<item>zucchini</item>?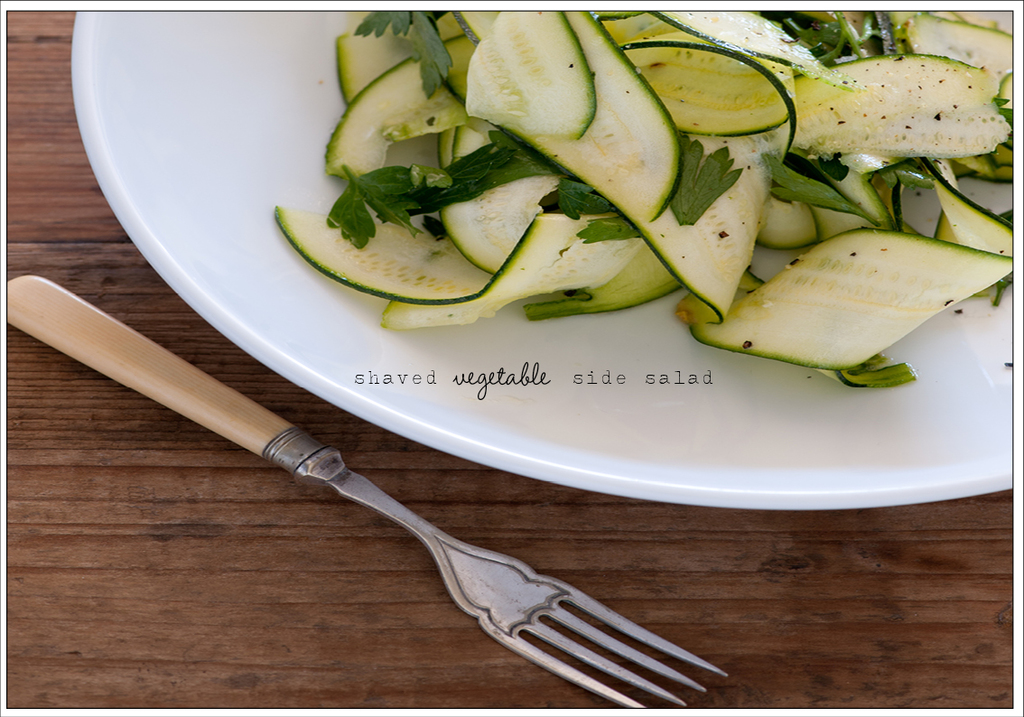
left=679, top=223, right=1021, bottom=383
